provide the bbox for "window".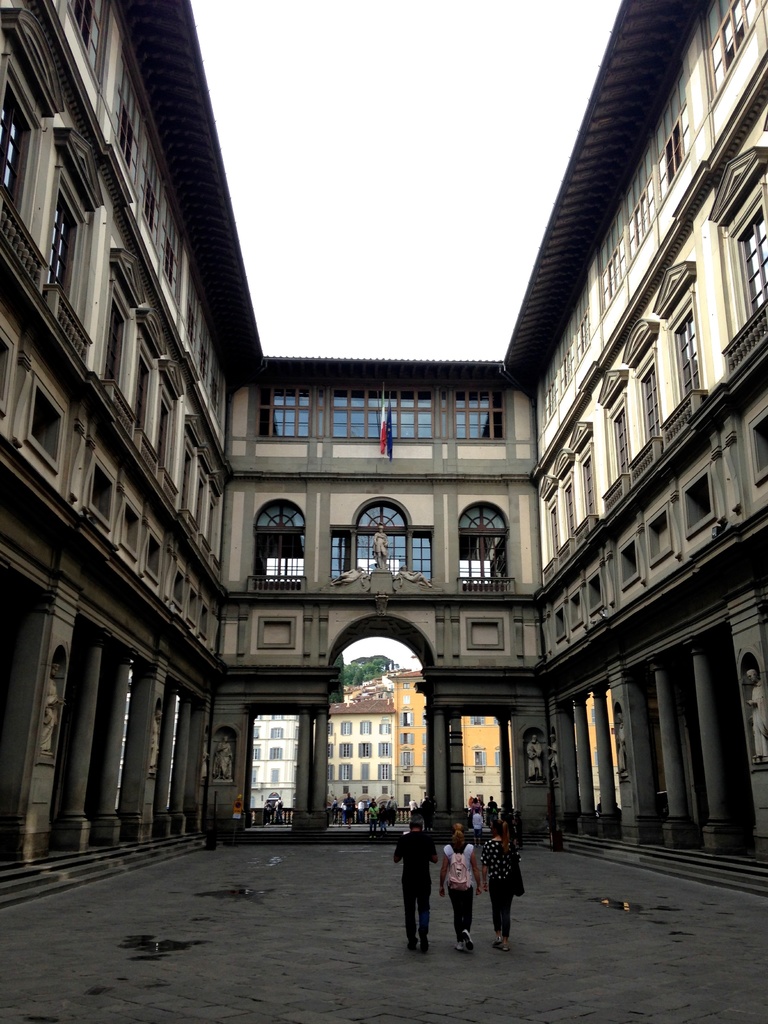
[180,417,203,522].
